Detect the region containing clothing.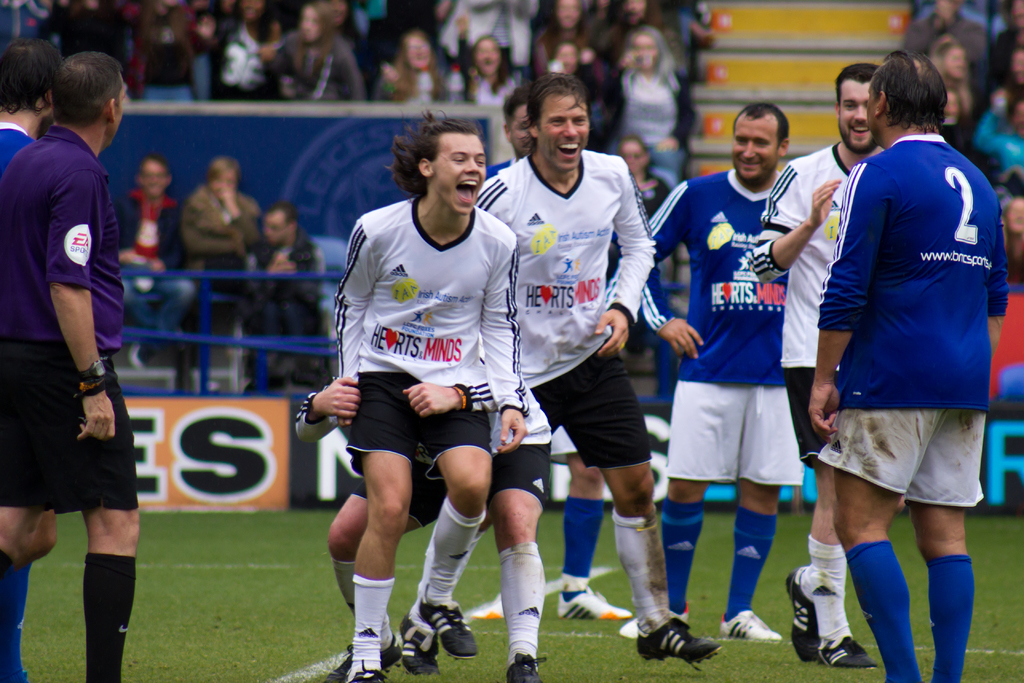
{"left": 269, "top": 29, "right": 362, "bottom": 106}.
